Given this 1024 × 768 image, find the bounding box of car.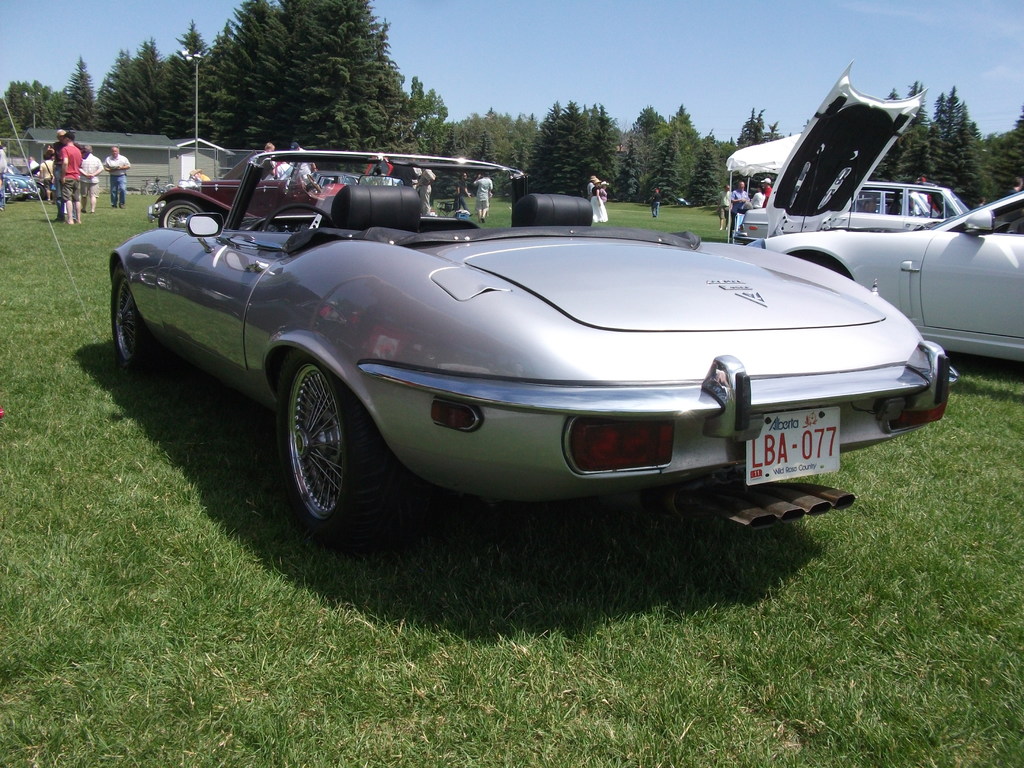
{"left": 107, "top": 145, "right": 964, "bottom": 542}.
